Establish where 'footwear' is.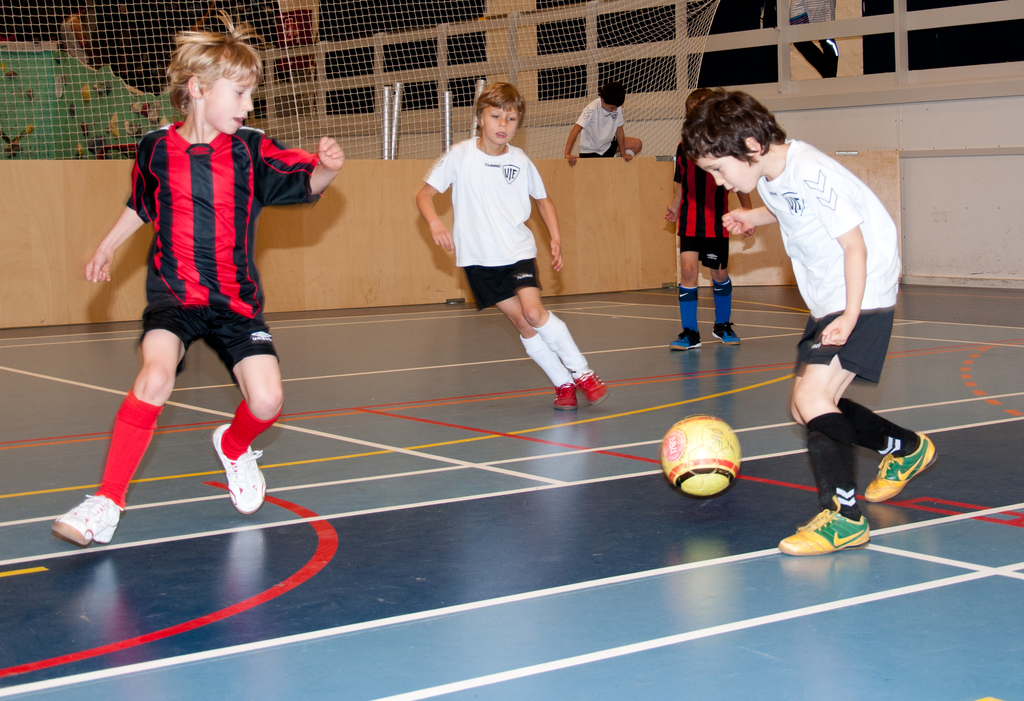
Established at locate(48, 487, 120, 542).
